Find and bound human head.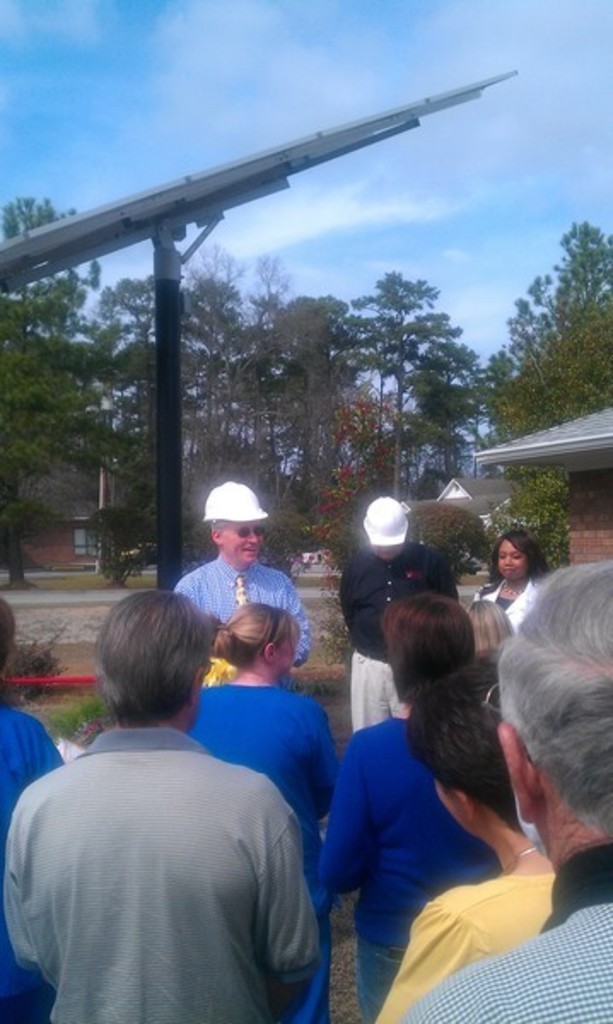
Bound: rect(365, 497, 403, 560).
